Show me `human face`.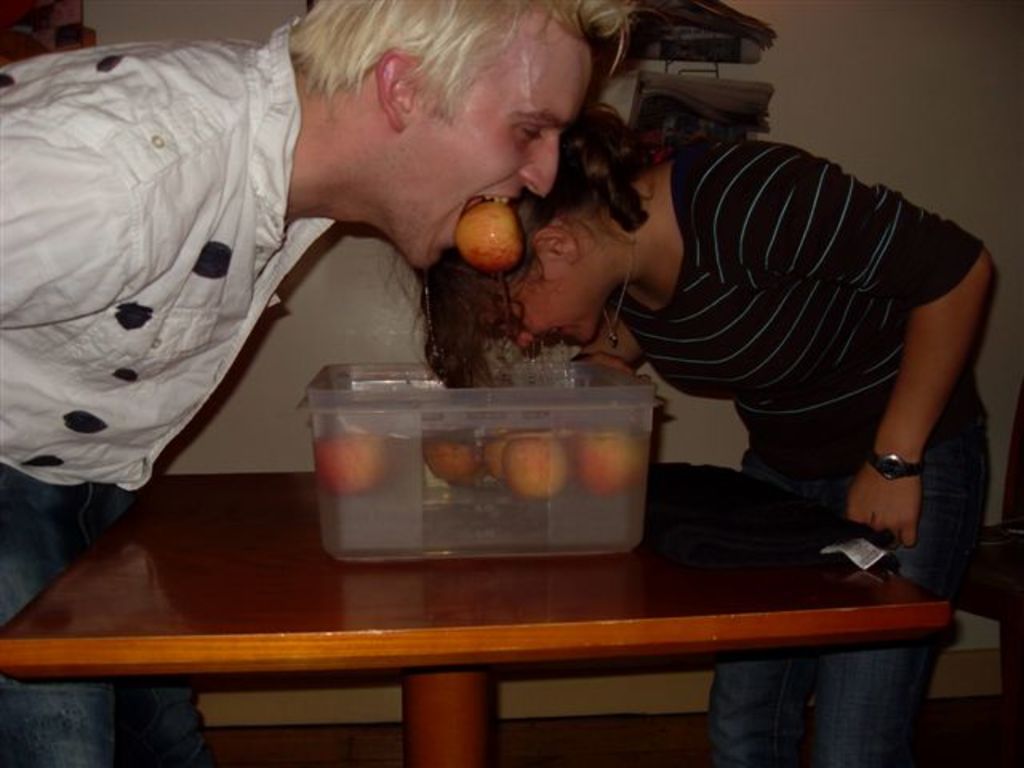
`human face` is here: crop(378, 3, 595, 270).
